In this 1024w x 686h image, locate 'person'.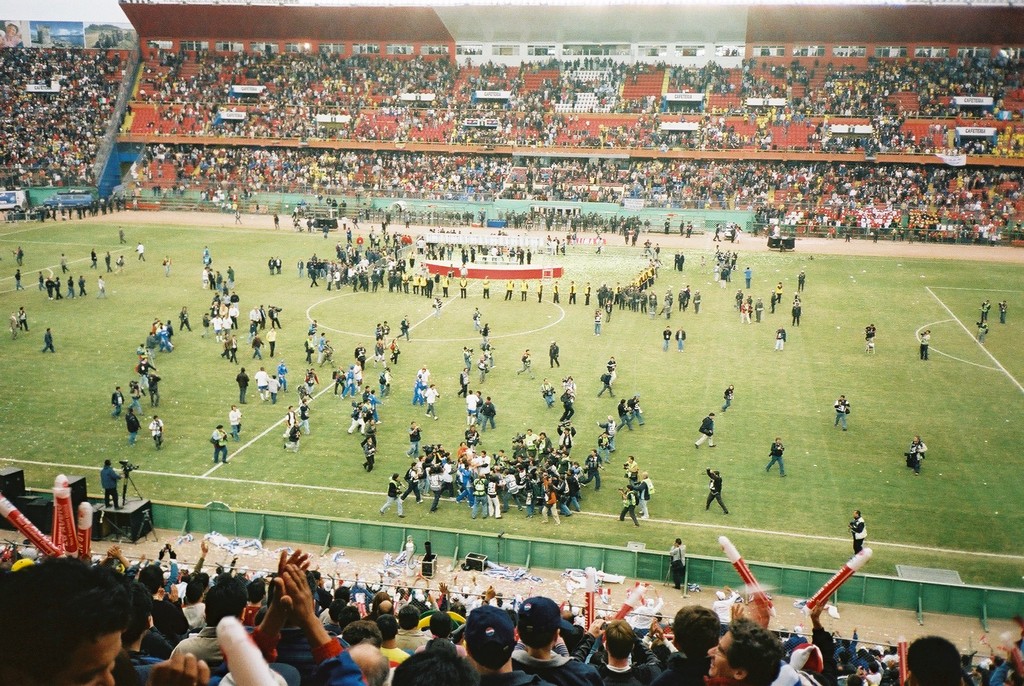
Bounding box: x1=669 y1=539 x2=691 y2=591.
